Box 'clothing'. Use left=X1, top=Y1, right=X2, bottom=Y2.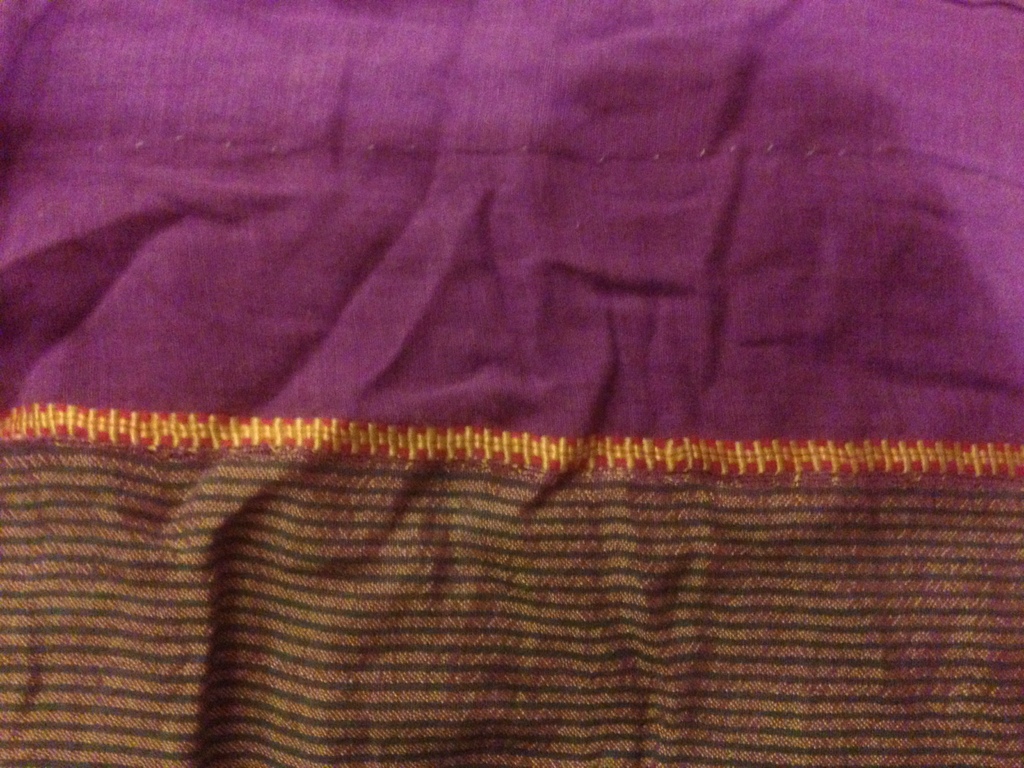
left=16, top=22, right=1023, bottom=727.
